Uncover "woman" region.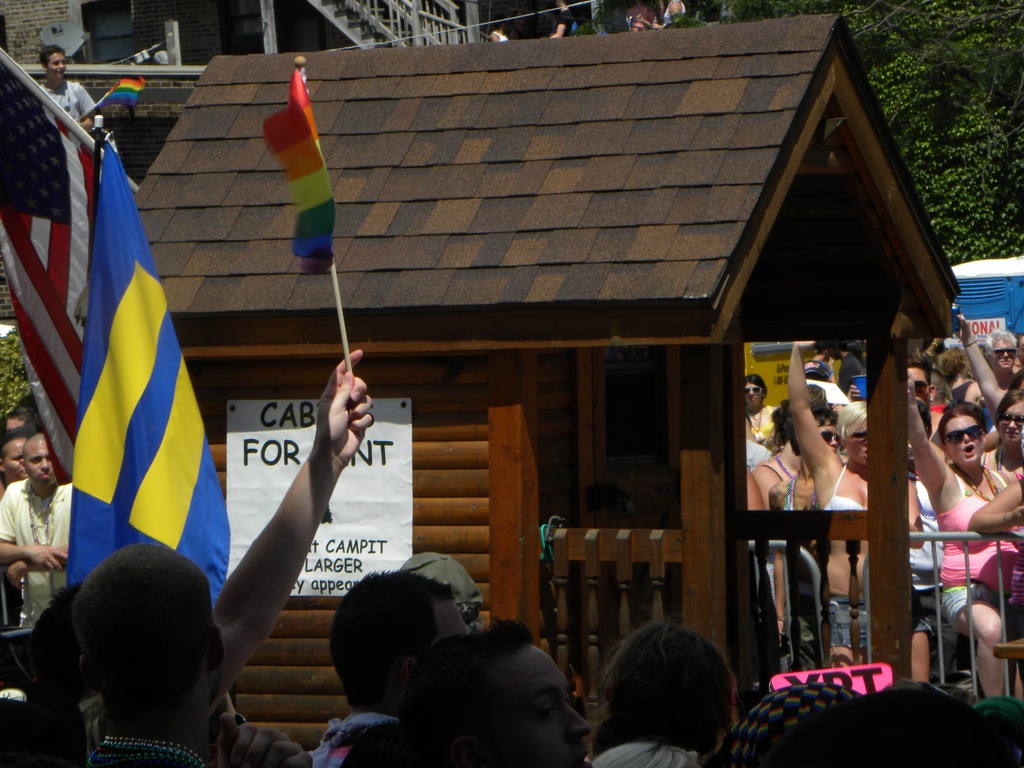
Uncovered: pyautogui.locateOnScreen(768, 403, 839, 653).
